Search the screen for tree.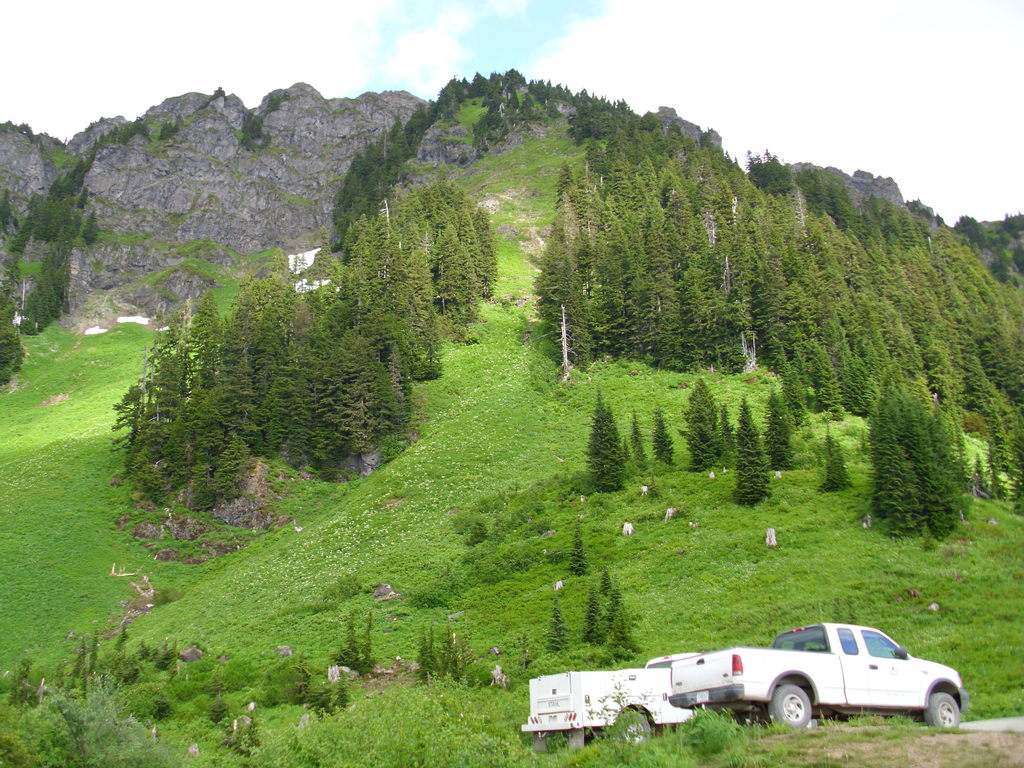
Found at 358:609:371:673.
